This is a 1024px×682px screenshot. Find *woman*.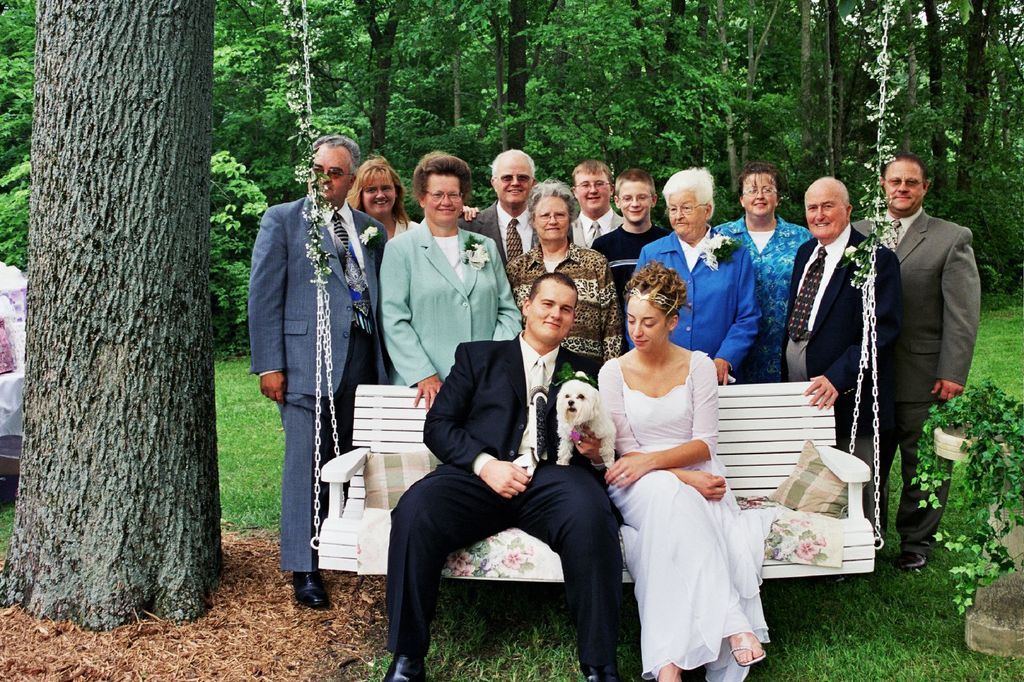
Bounding box: (left=596, top=252, right=774, bottom=672).
